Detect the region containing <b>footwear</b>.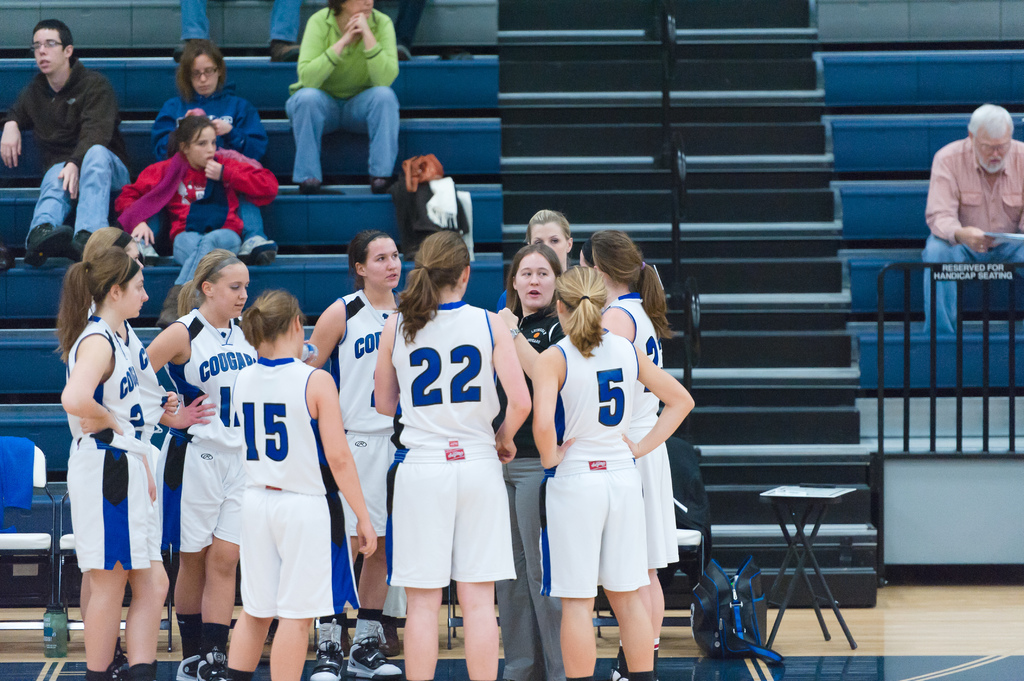
[x1=300, y1=176, x2=323, y2=193].
